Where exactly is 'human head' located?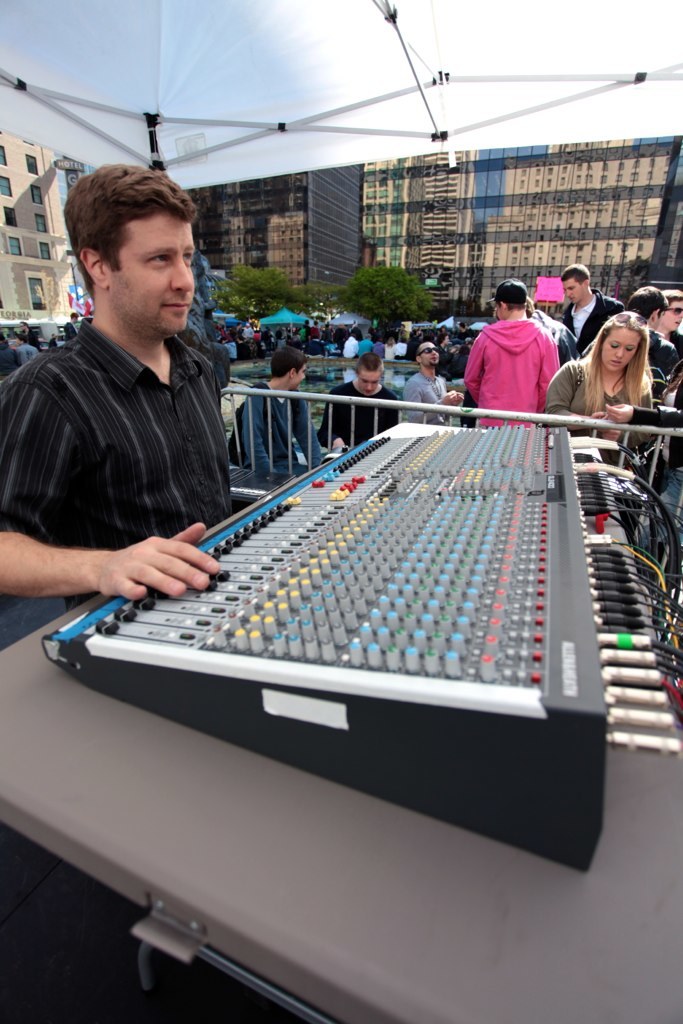
Its bounding box is 602/313/650/367.
